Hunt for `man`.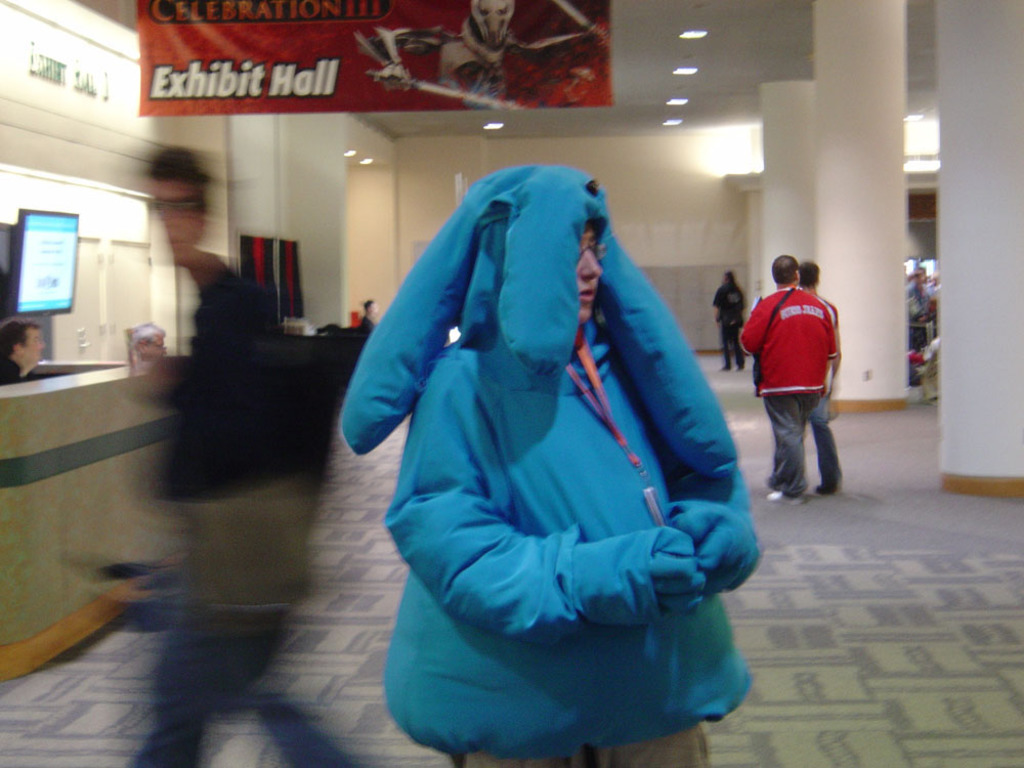
Hunted down at pyautogui.locateOnScreen(0, 311, 57, 381).
